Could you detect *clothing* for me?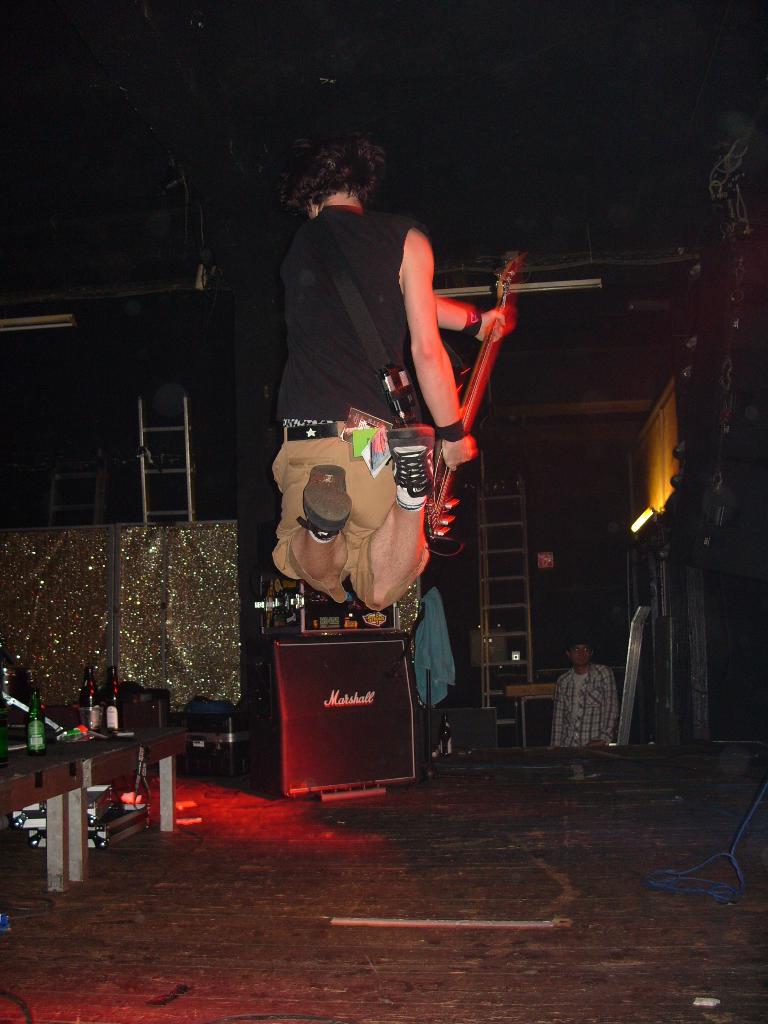
Detection result: box=[270, 197, 411, 615].
